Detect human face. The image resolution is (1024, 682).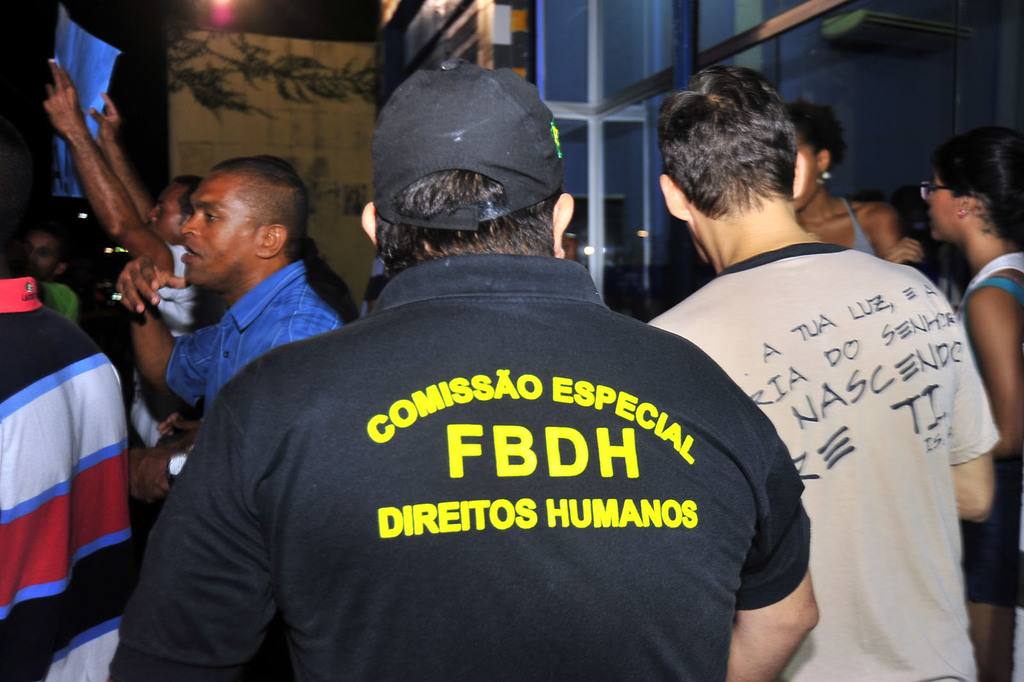
pyautogui.locateOnScreen(21, 231, 57, 282).
